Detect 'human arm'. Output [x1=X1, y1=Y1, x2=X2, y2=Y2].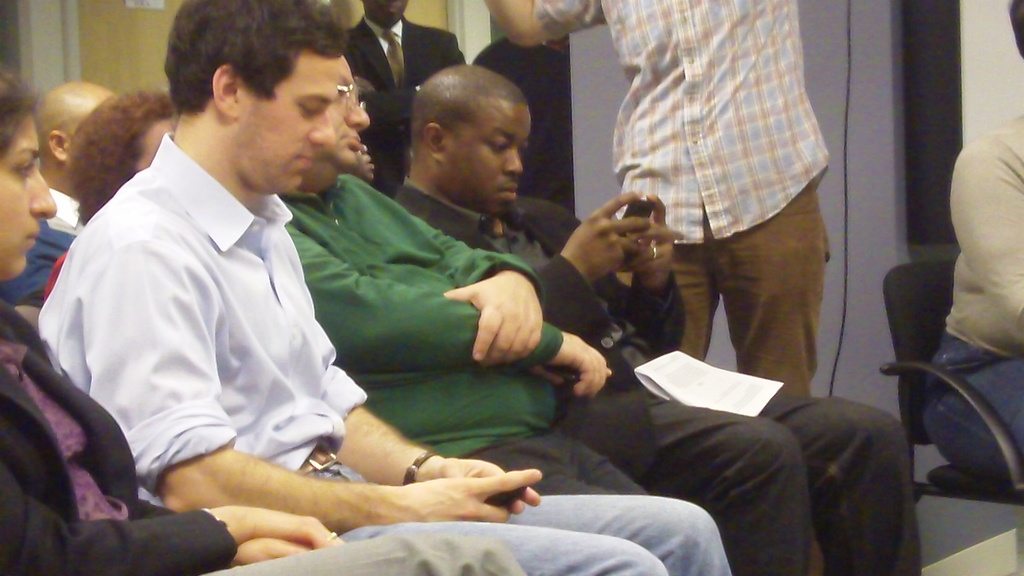
[x1=0, y1=461, x2=348, y2=575].
